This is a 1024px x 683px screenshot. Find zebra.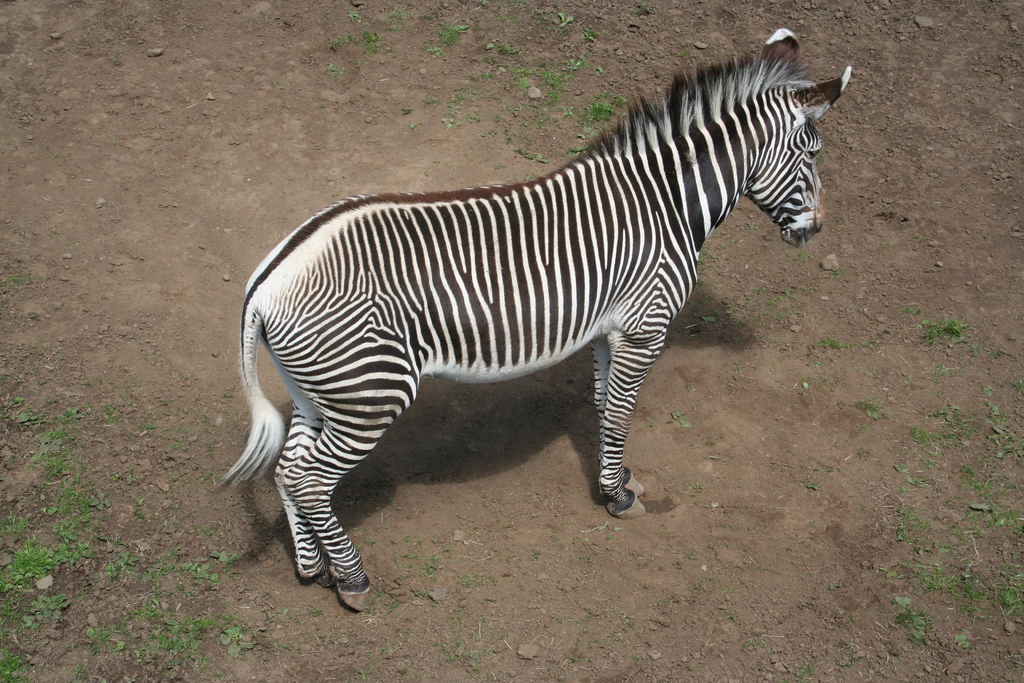
Bounding box: {"left": 212, "top": 24, "right": 851, "bottom": 614}.
